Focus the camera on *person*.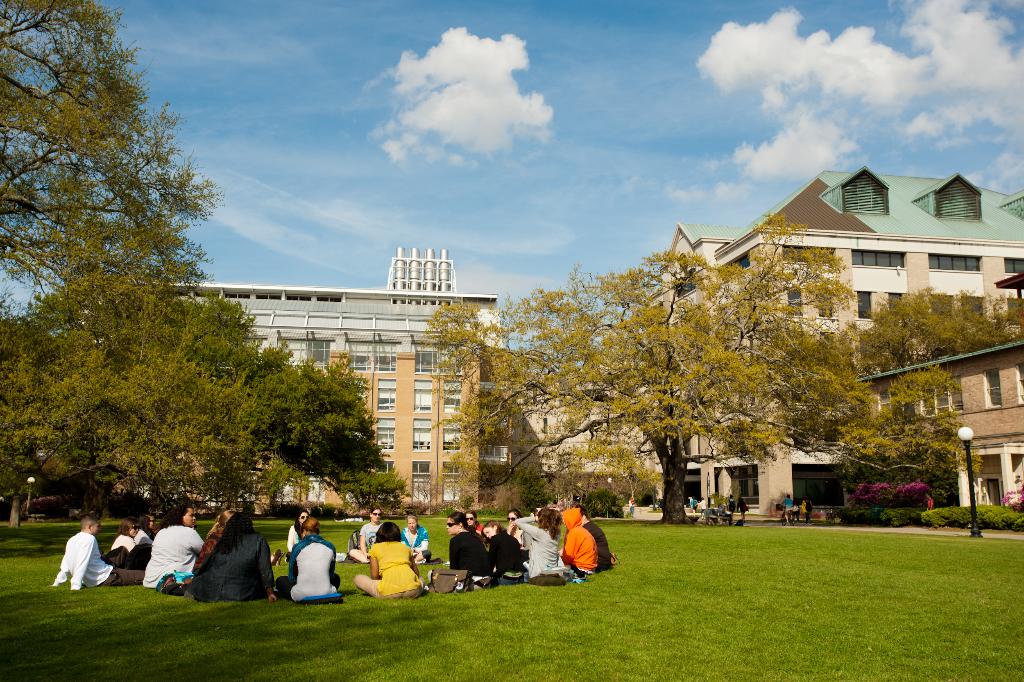
Focus region: (716, 501, 737, 526).
